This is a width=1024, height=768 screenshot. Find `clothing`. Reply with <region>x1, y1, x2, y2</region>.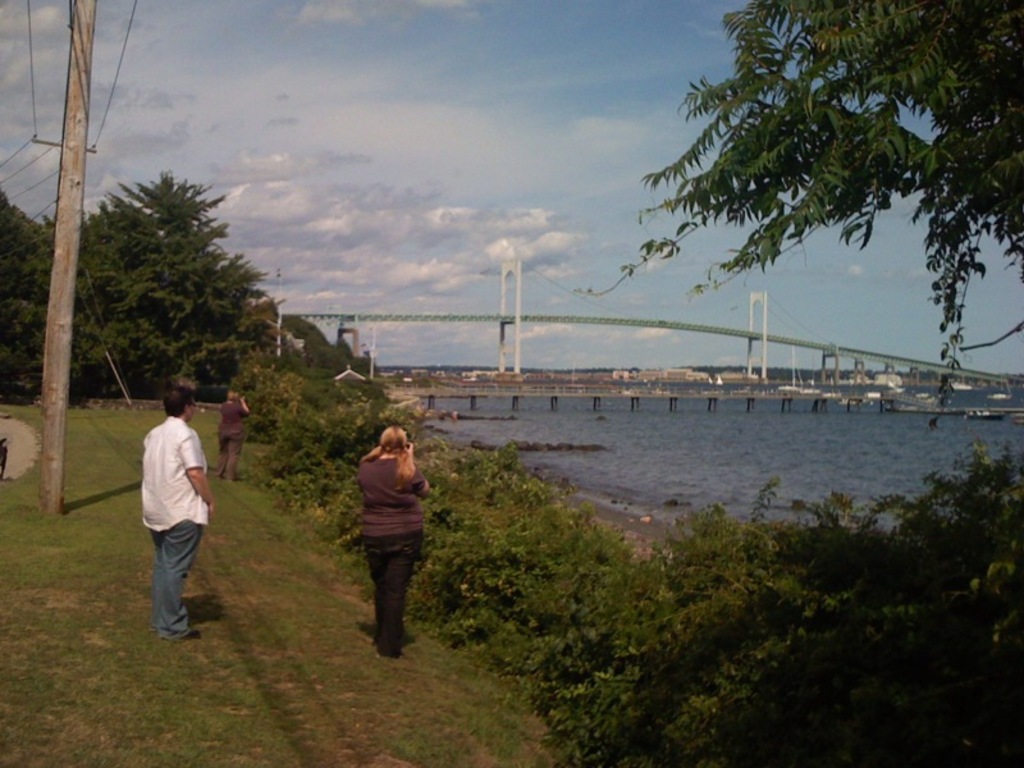
<region>129, 416, 224, 658</region>.
